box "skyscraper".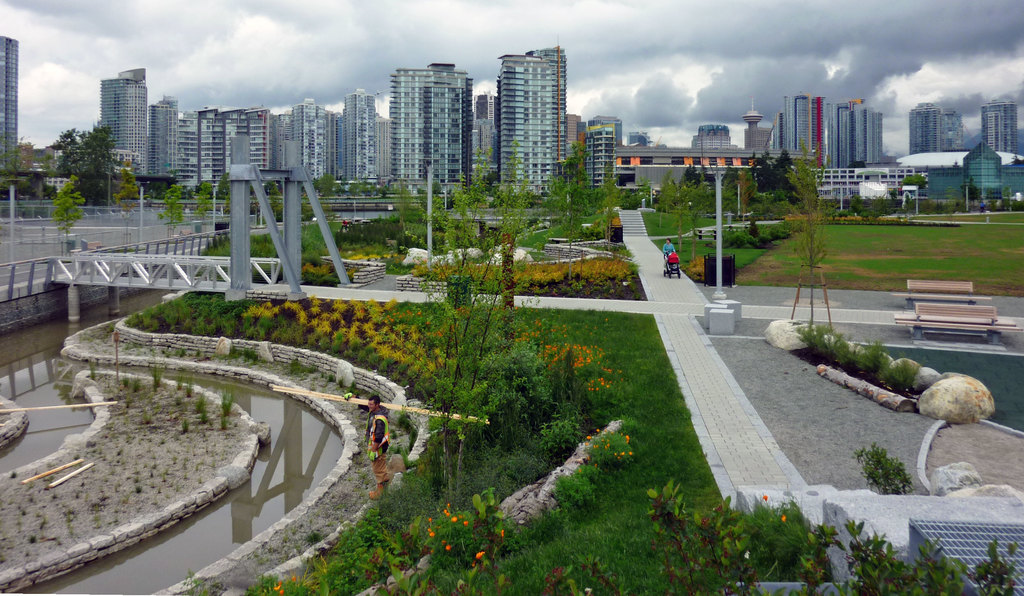
[x1=223, y1=105, x2=279, y2=175].
